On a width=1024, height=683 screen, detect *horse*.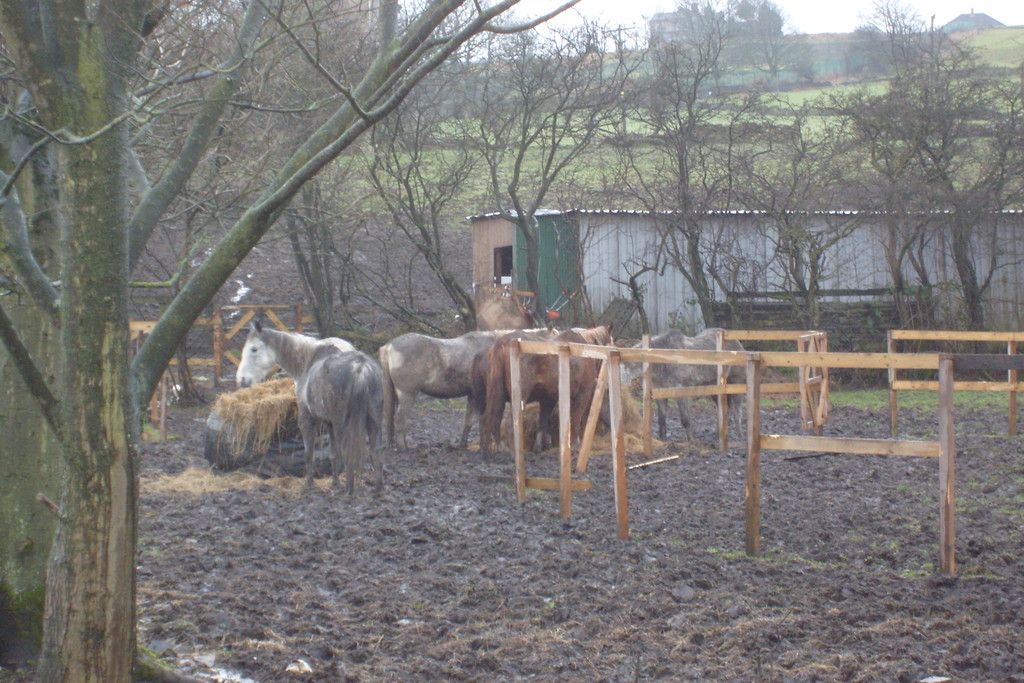
crop(371, 327, 556, 457).
